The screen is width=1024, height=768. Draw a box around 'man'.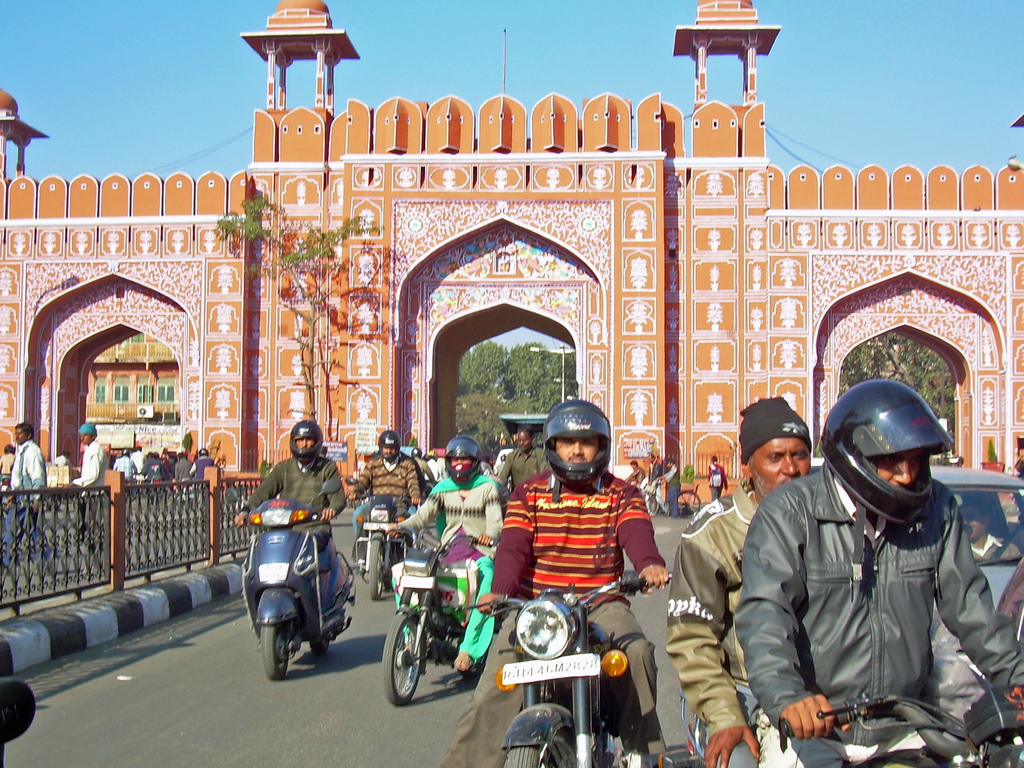
locate(234, 420, 349, 552).
